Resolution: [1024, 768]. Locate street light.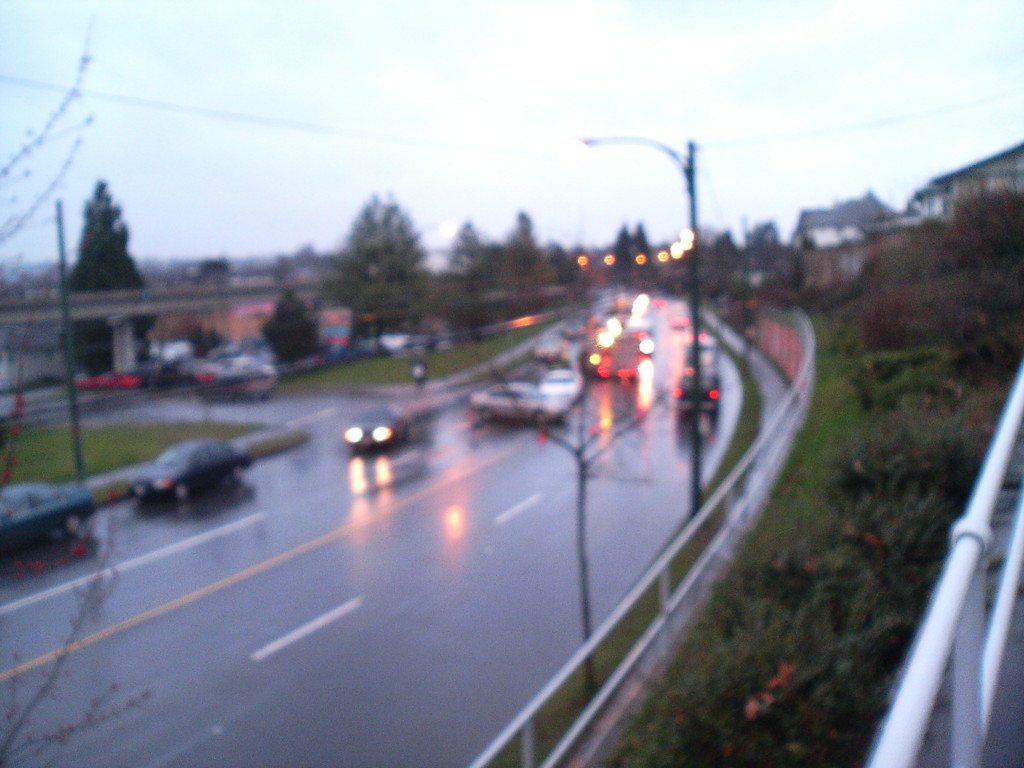
x1=574, y1=126, x2=696, y2=509.
